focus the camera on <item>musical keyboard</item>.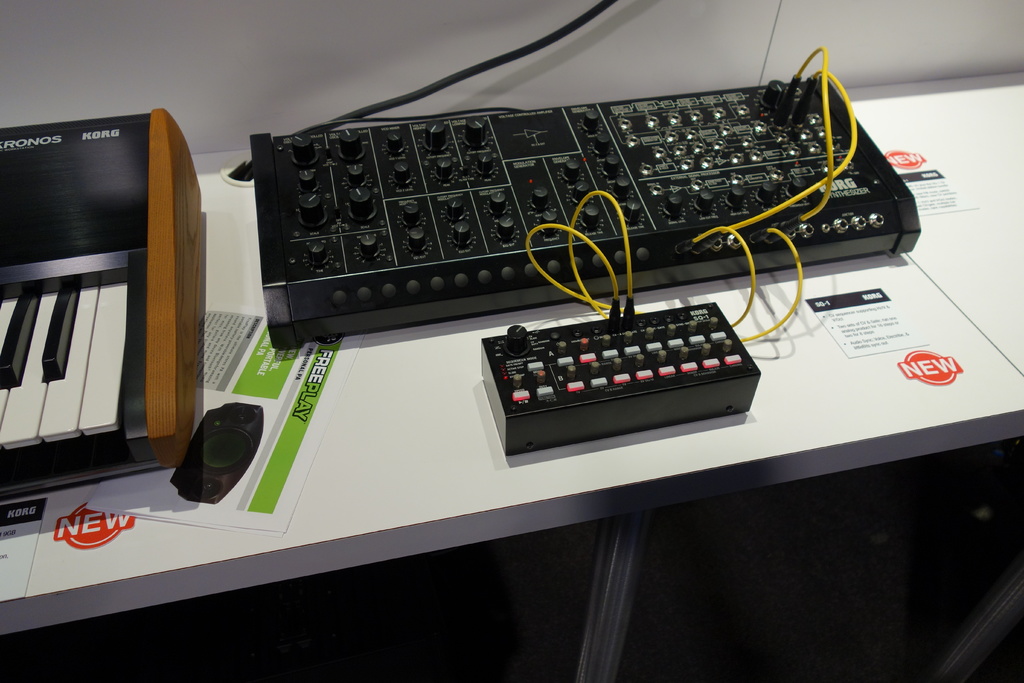
Focus region: x1=0, y1=103, x2=202, y2=502.
